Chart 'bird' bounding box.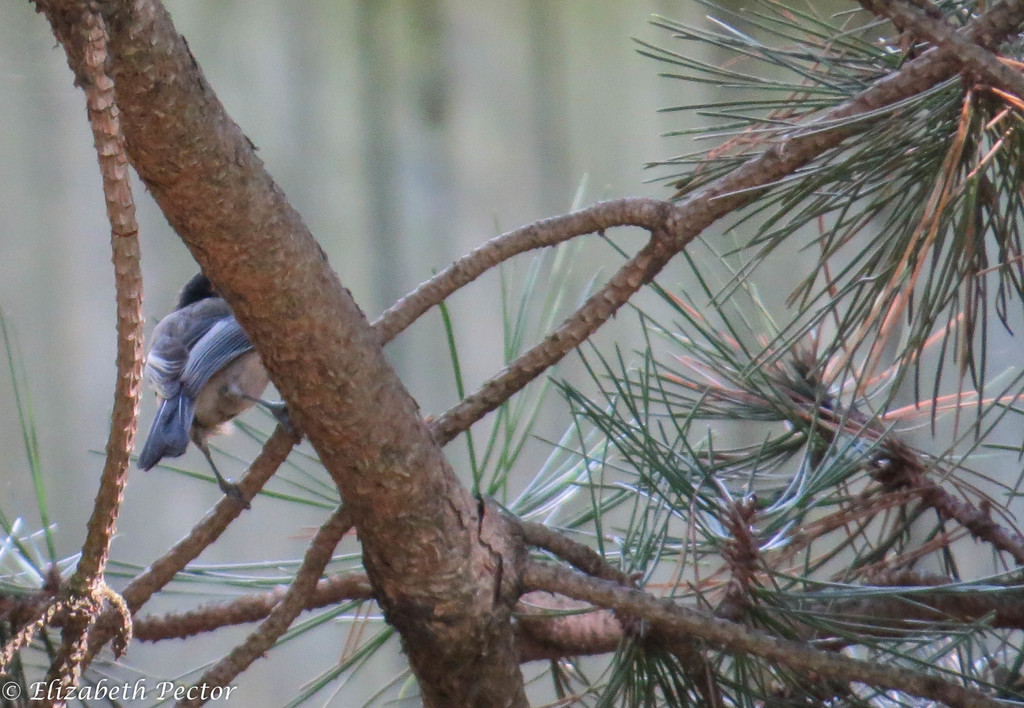
Charted: [111,284,279,488].
